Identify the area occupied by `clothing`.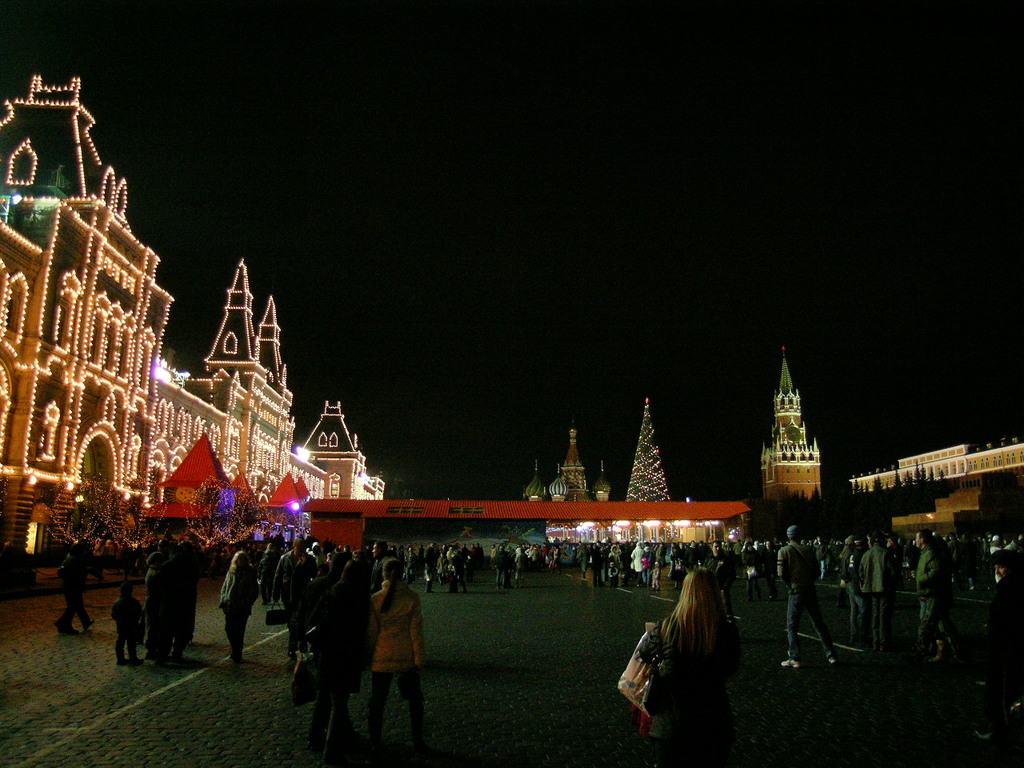
Area: crop(357, 577, 426, 724).
